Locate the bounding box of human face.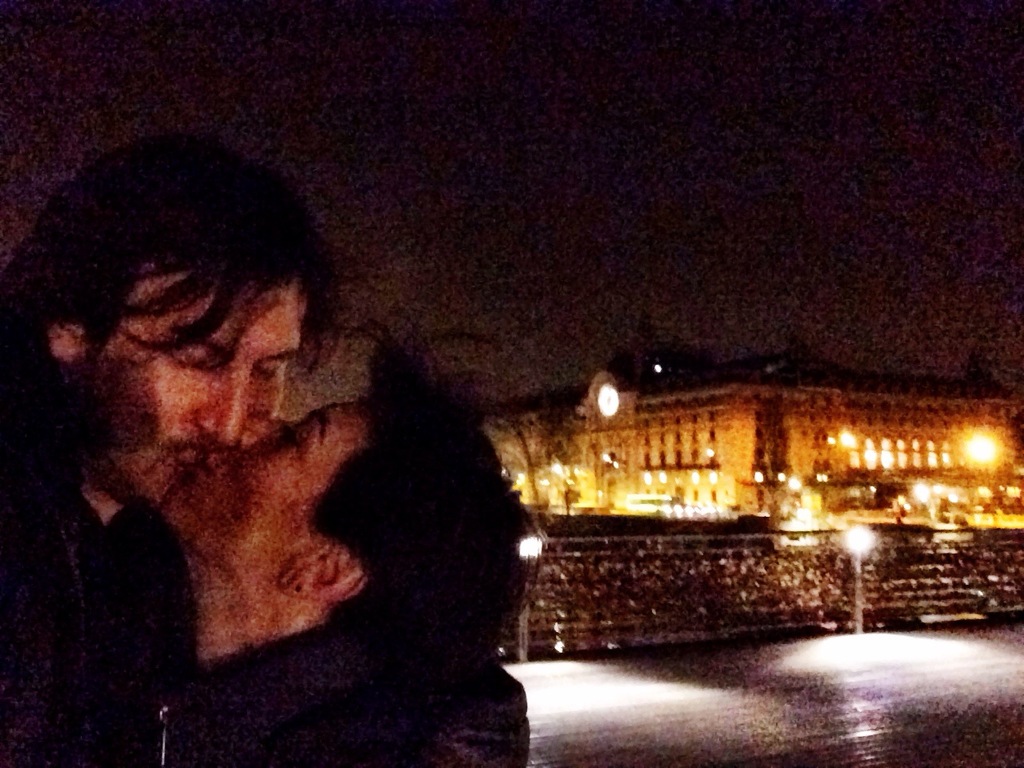
Bounding box: (left=159, top=409, right=362, bottom=553).
